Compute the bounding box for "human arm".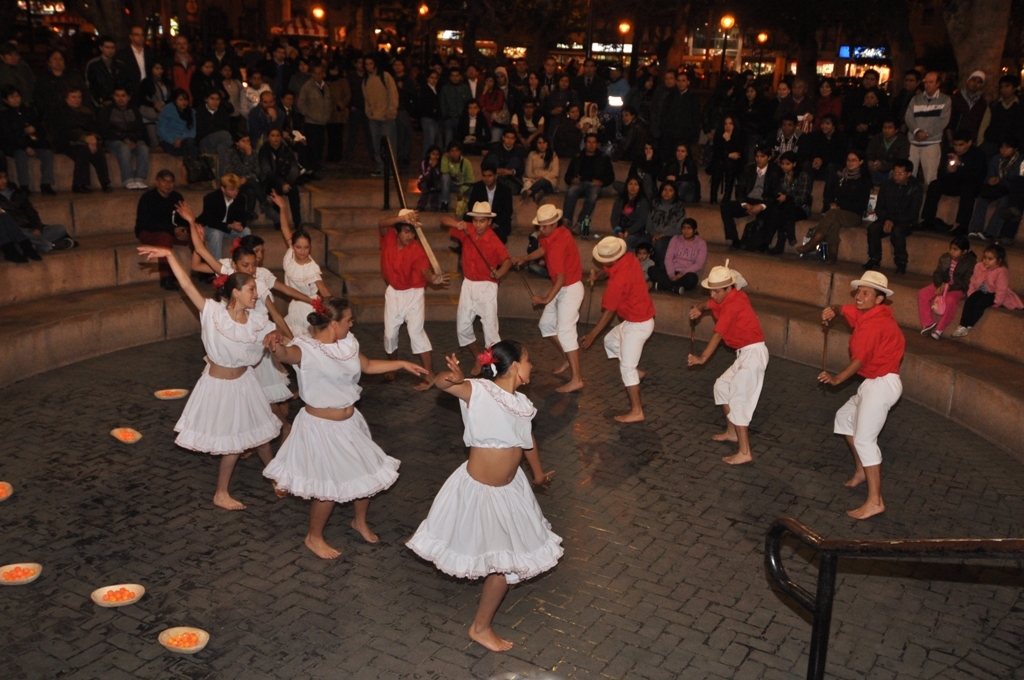
bbox=(902, 94, 932, 142).
